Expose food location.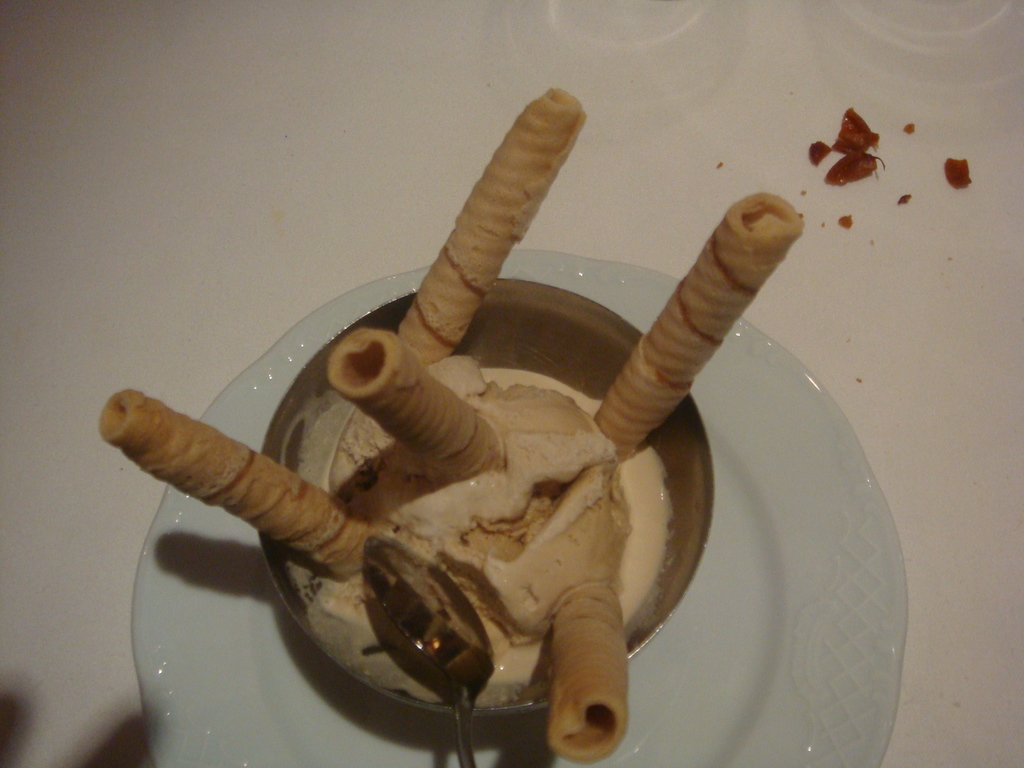
Exposed at crop(169, 236, 700, 692).
